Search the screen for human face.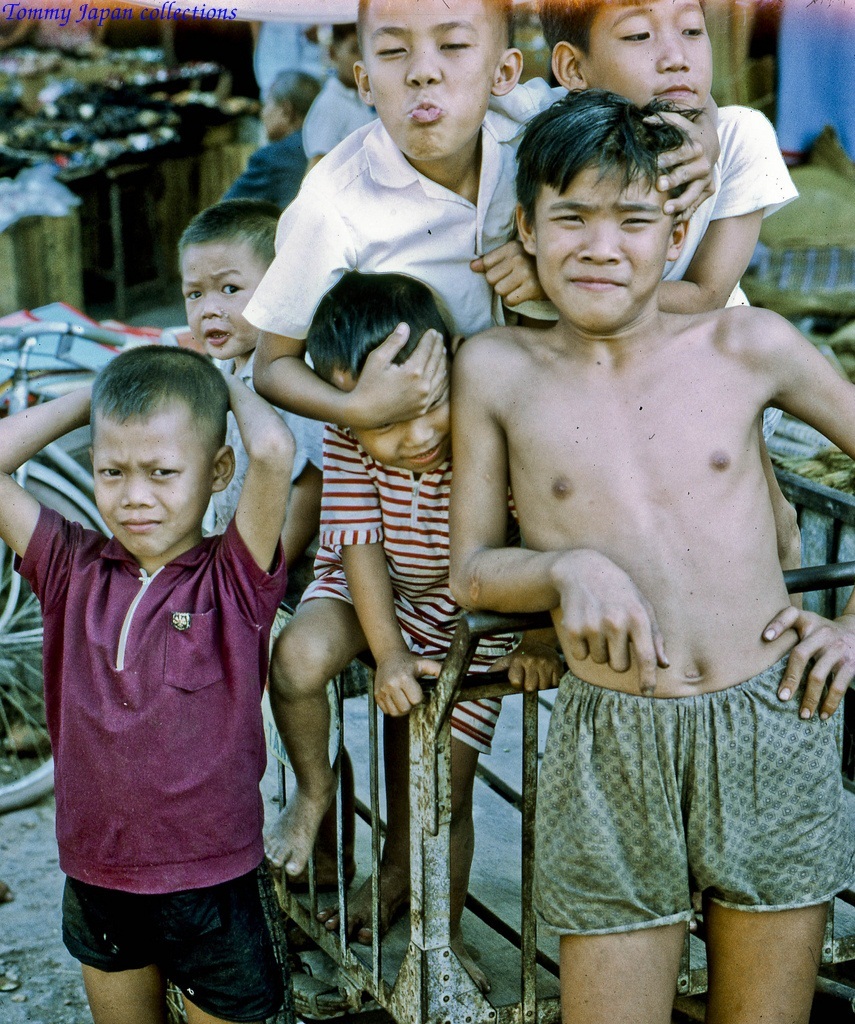
Found at 351 375 448 474.
